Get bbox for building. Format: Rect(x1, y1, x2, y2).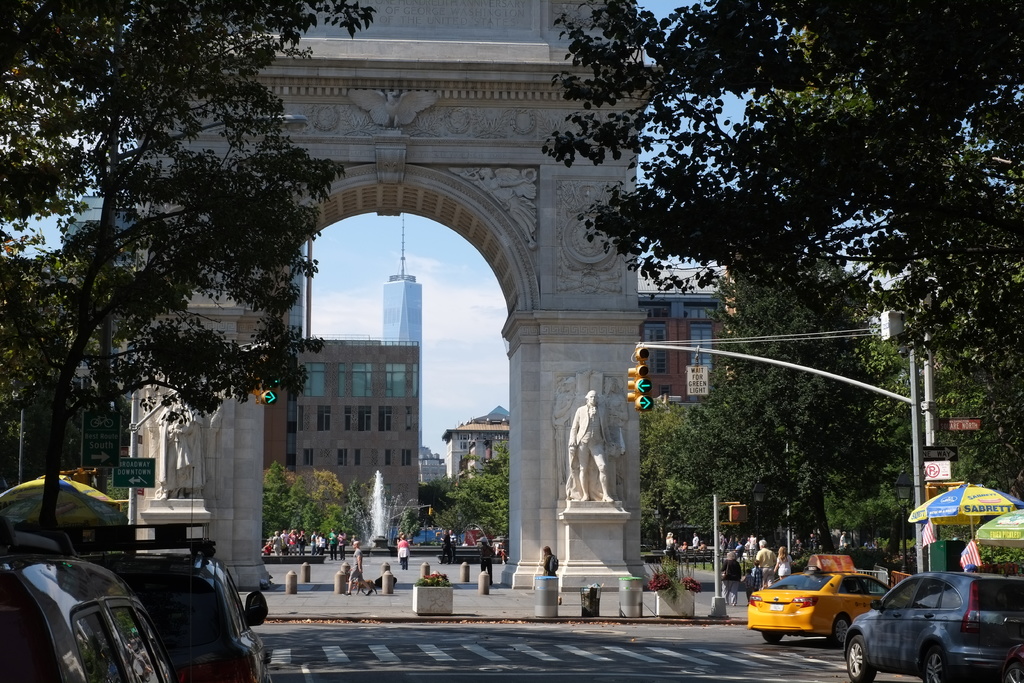
Rect(641, 264, 732, 403).
